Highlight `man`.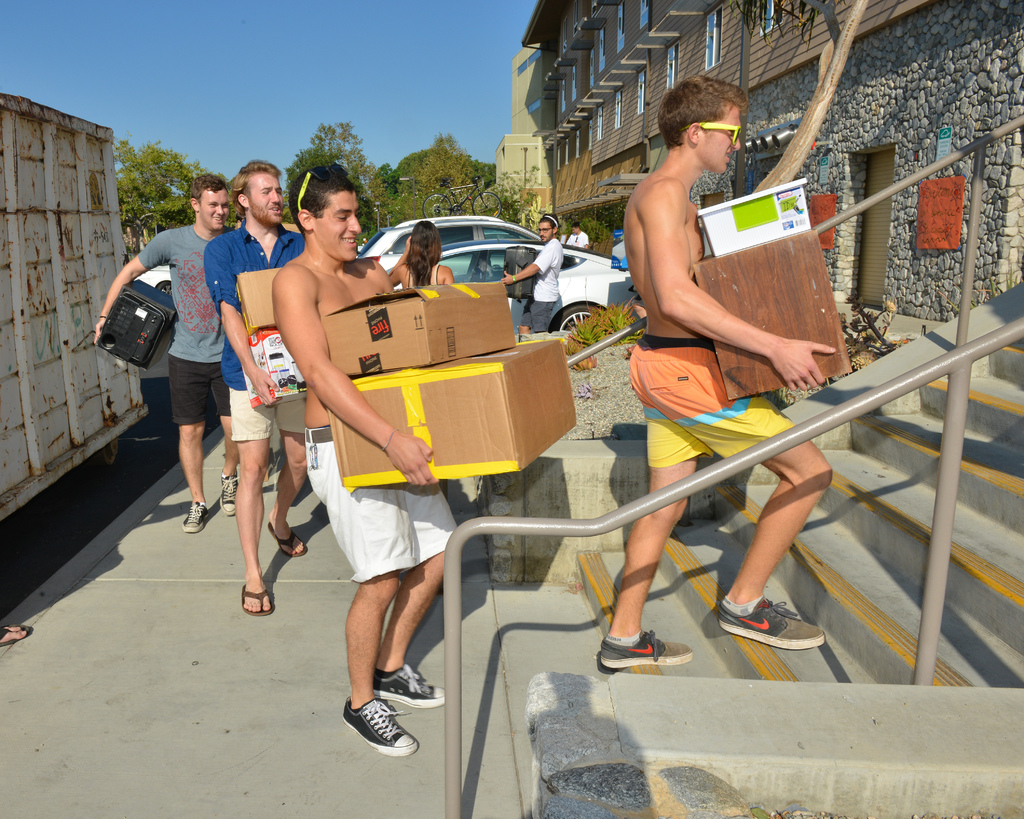
Highlighted region: bbox=[200, 157, 323, 633].
